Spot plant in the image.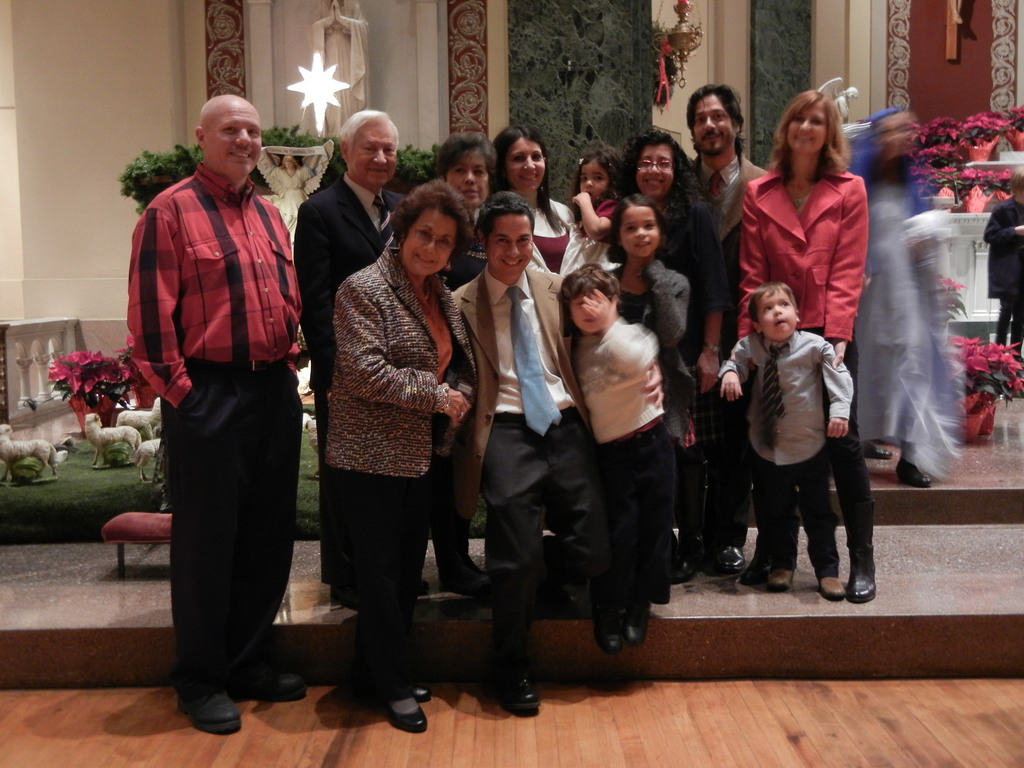
plant found at select_region(393, 143, 434, 187).
